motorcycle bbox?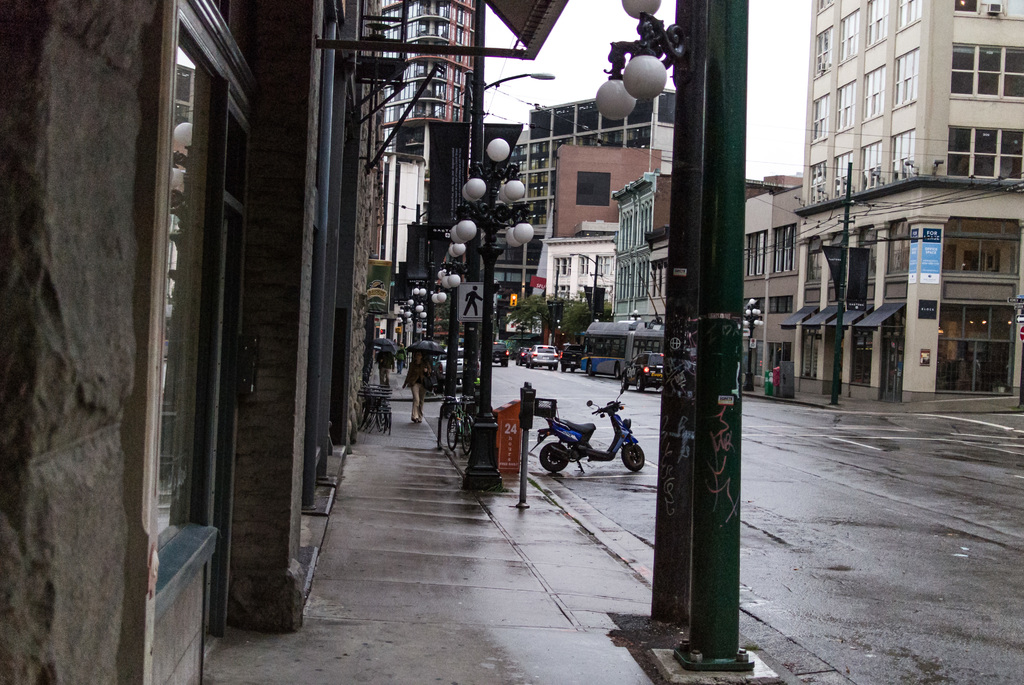
520:397:634:495
